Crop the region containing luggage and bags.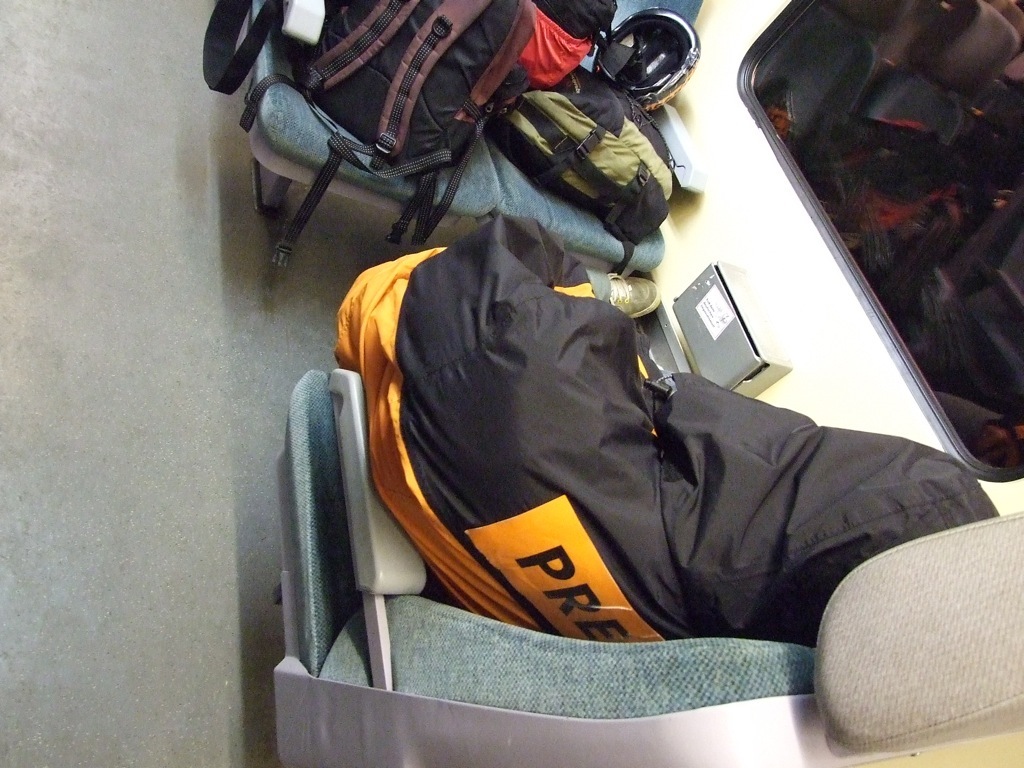
Crop region: left=245, top=0, right=540, bottom=245.
